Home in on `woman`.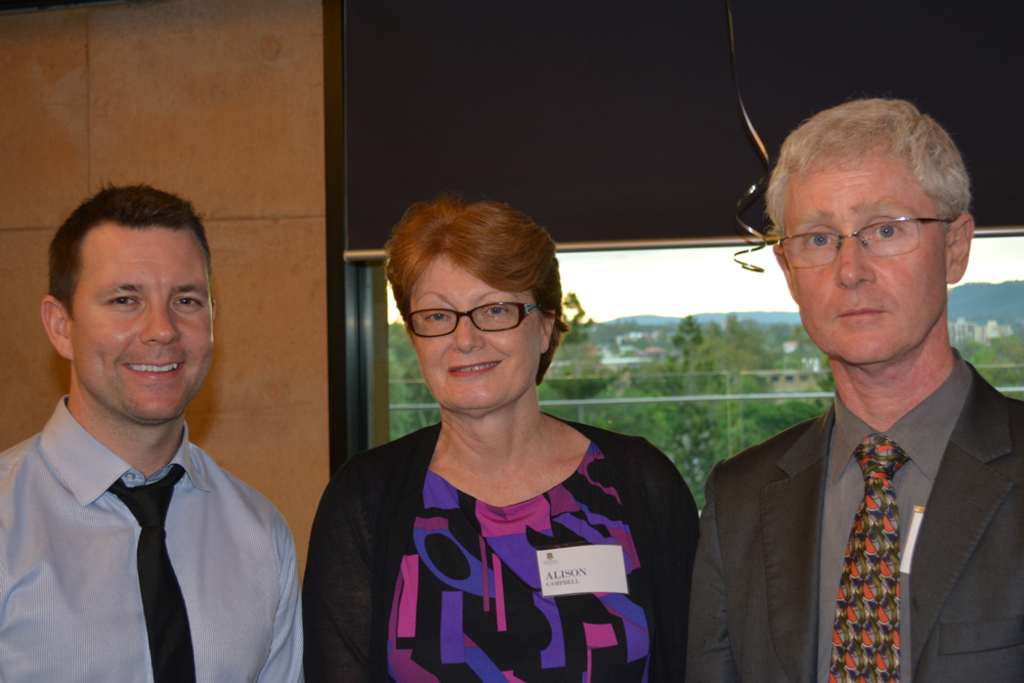
Homed in at bbox=[309, 197, 709, 668].
